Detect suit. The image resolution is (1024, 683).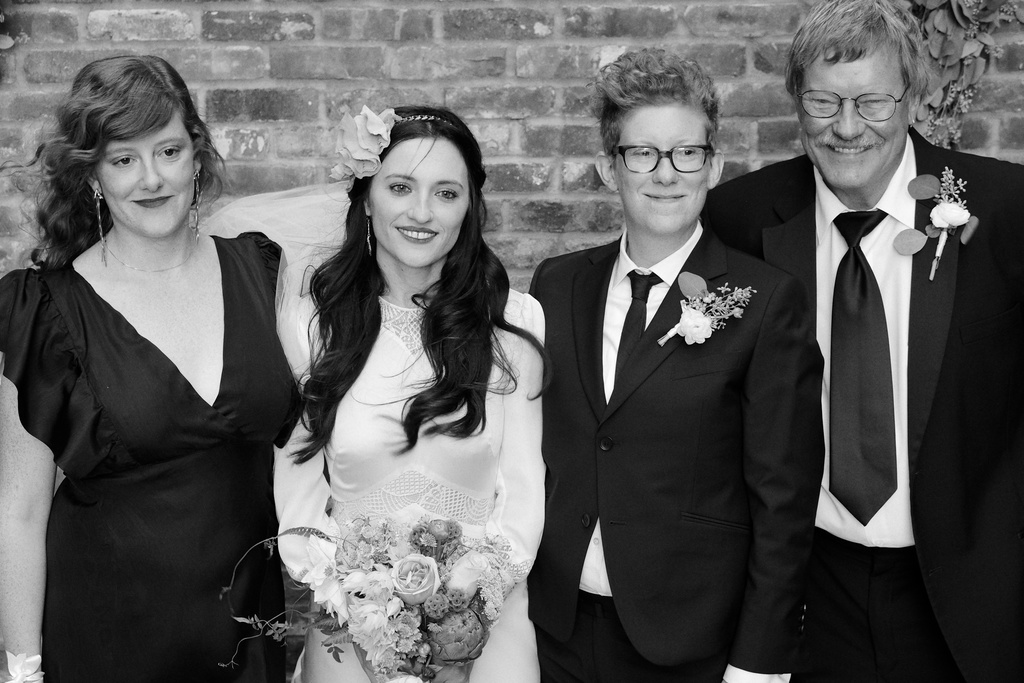
locate(714, 64, 961, 641).
